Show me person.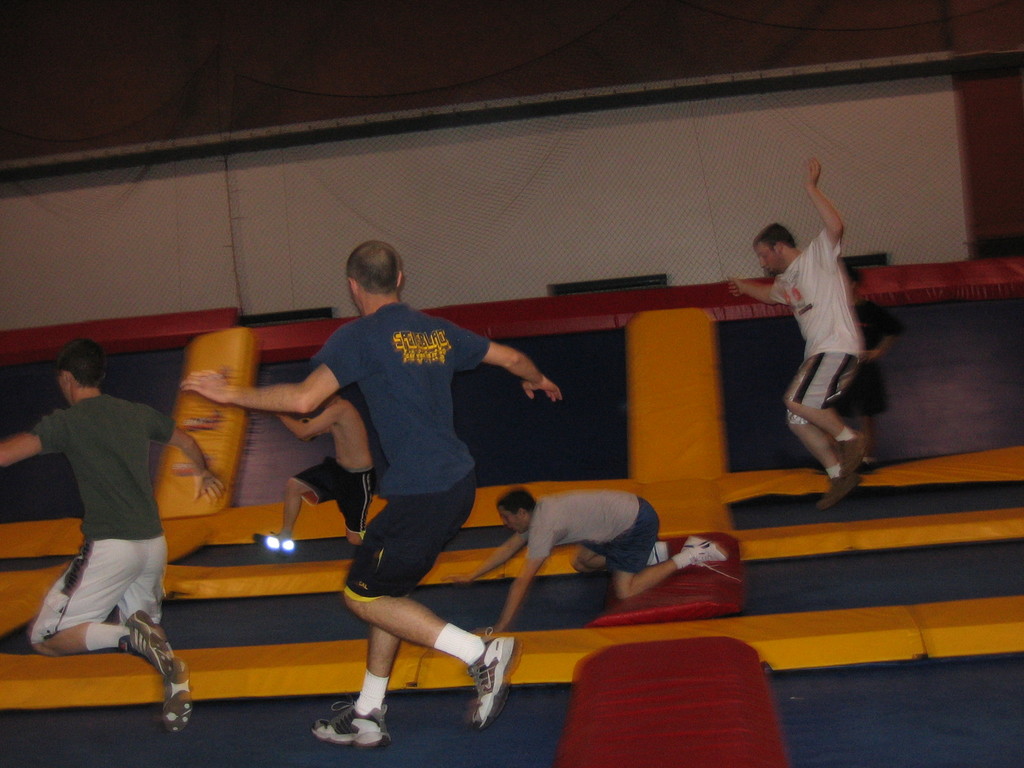
person is here: {"left": 828, "top": 270, "right": 903, "bottom": 471}.
